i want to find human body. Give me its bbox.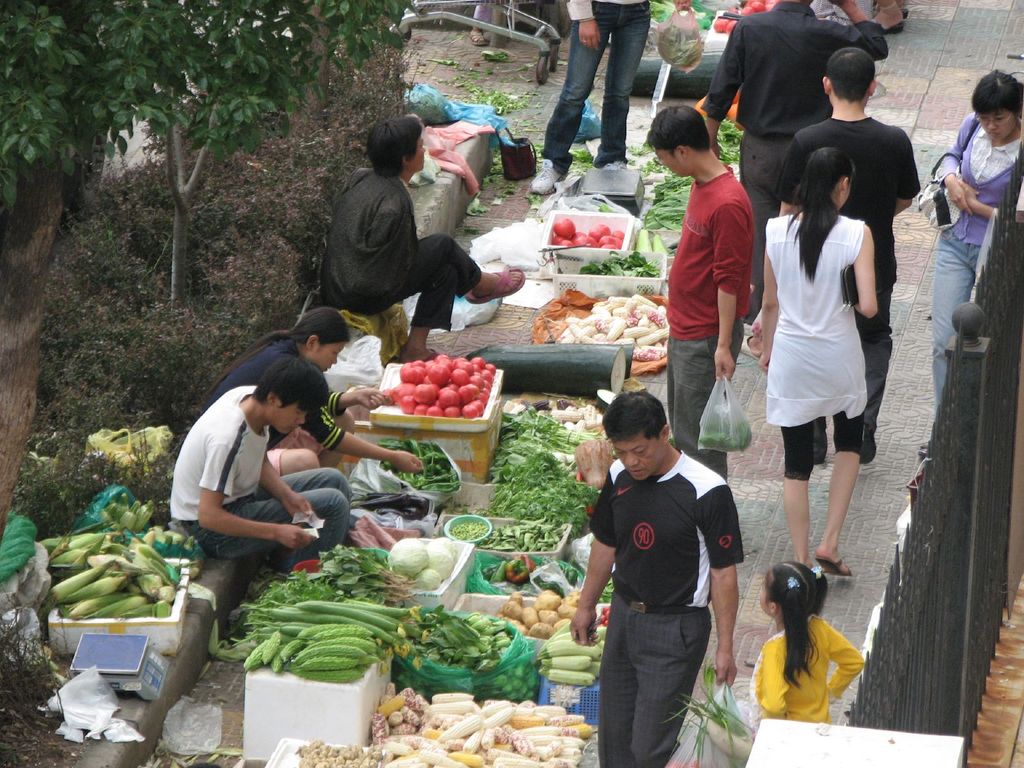
(left=927, top=64, right=1023, bottom=404).
